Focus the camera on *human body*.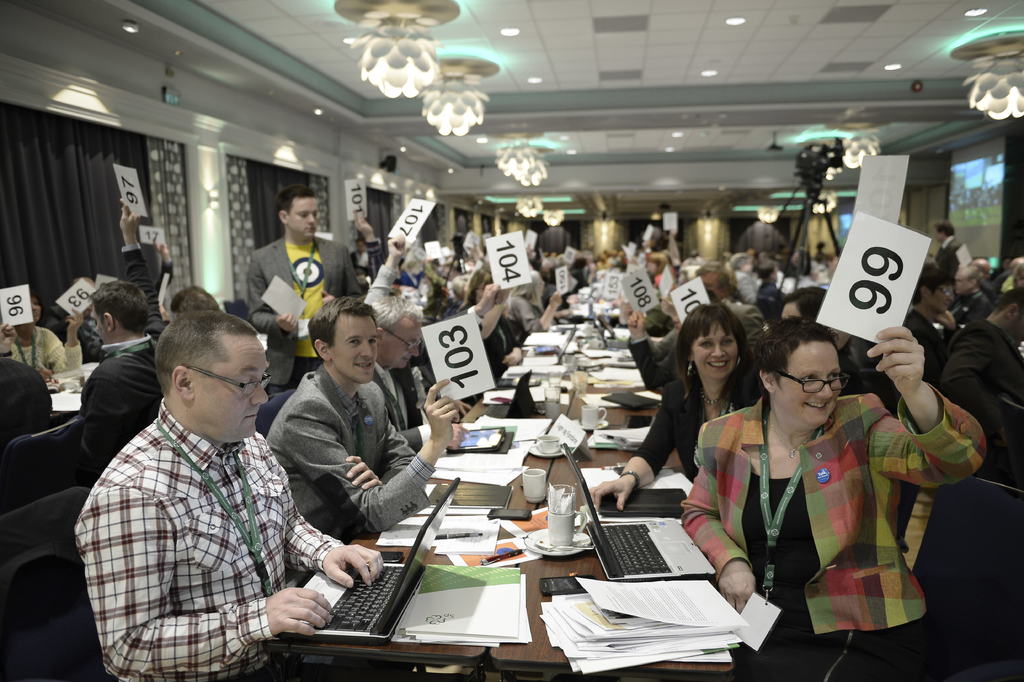
Focus region: left=68, top=312, right=385, bottom=680.
